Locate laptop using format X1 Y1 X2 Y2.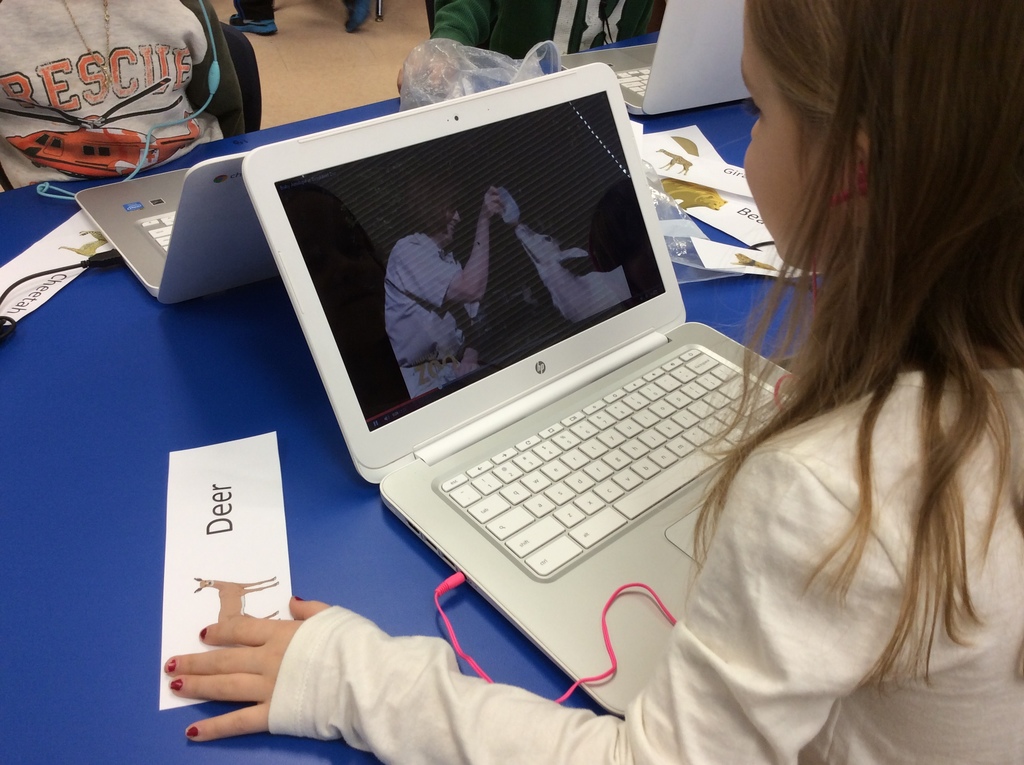
73 152 281 306.
